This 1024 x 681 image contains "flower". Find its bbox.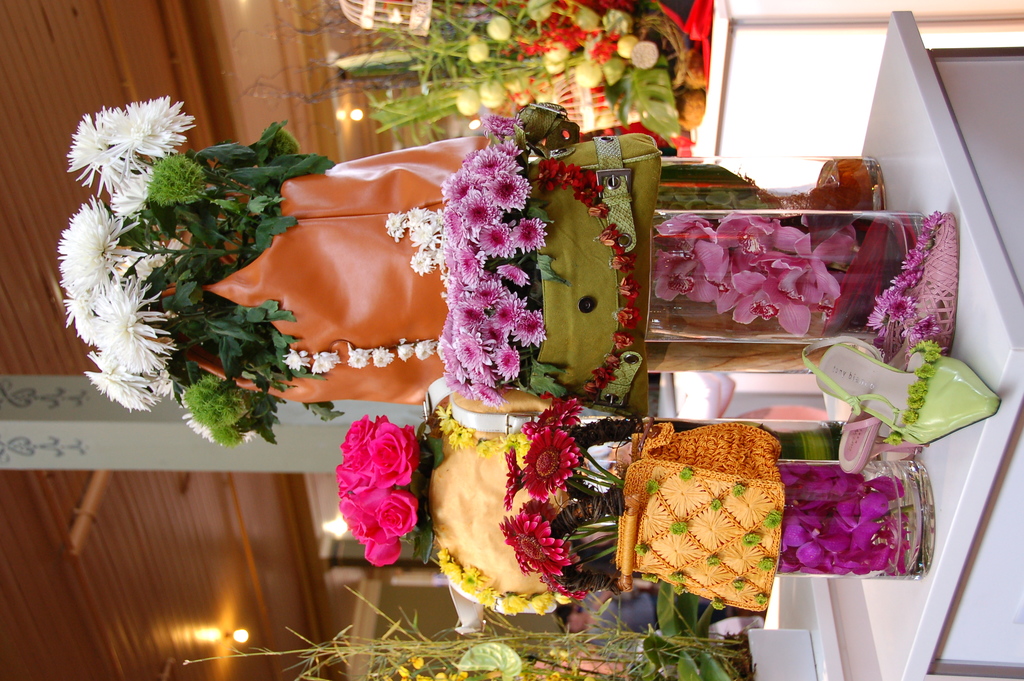
bbox=(416, 335, 438, 361).
